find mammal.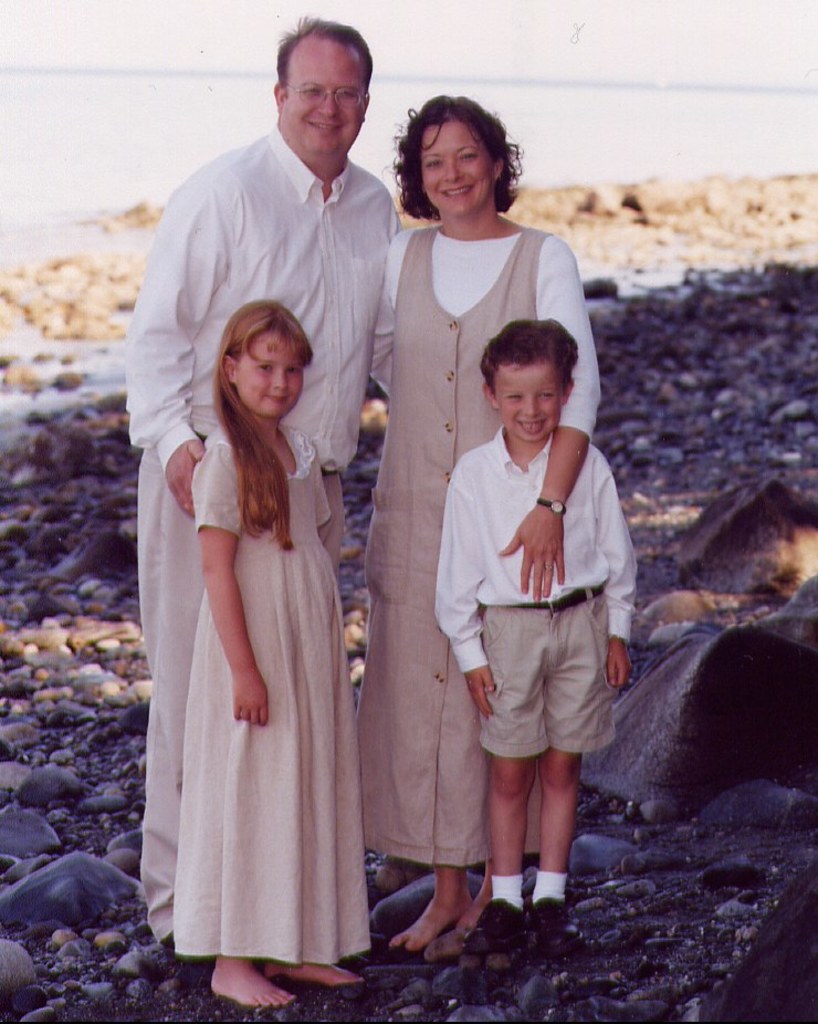
164/293/367/1006.
